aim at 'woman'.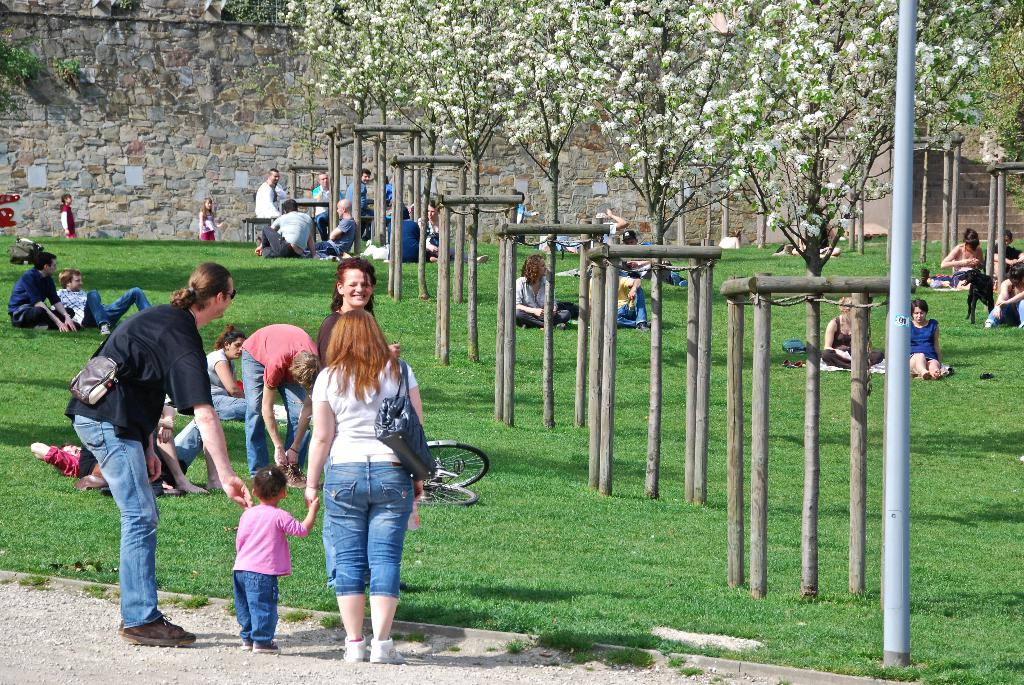
Aimed at BBox(998, 227, 1023, 271).
